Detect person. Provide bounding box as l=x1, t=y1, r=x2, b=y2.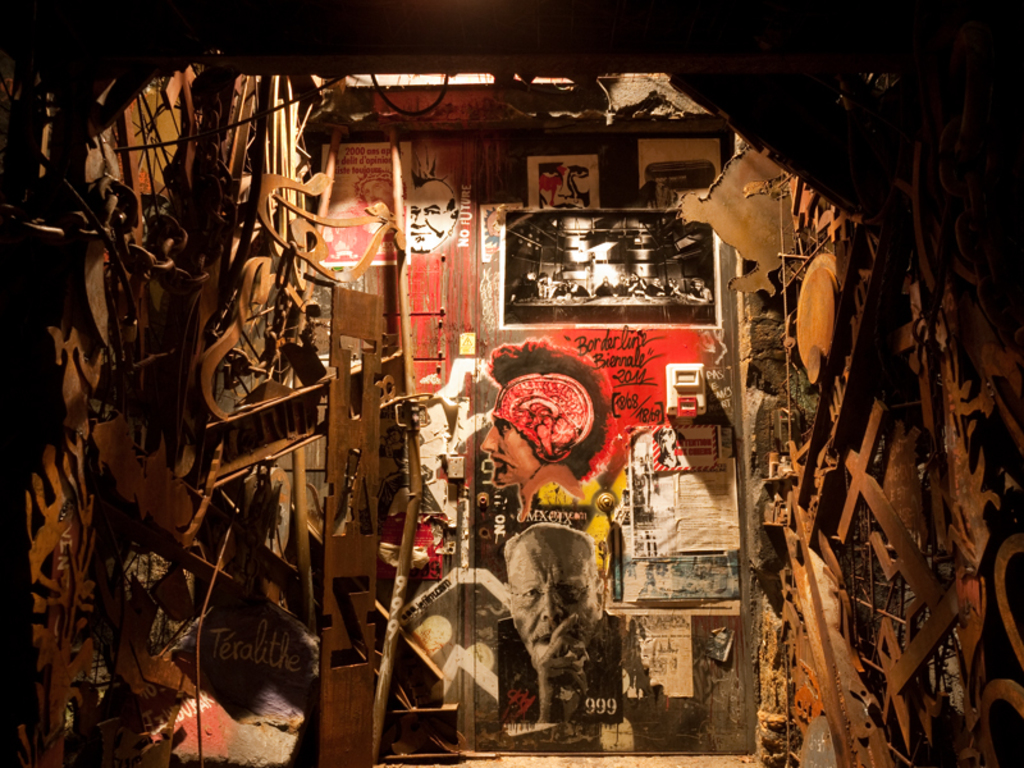
l=479, t=339, r=612, b=521.
